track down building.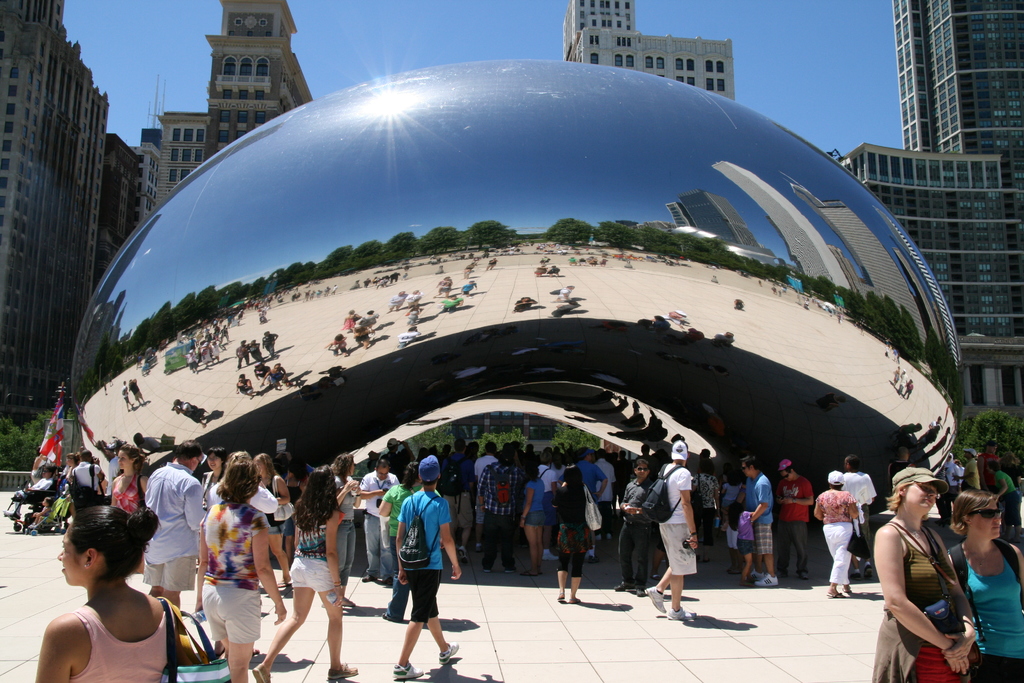
Tracked to left=99, top=133, right=143, bottom=292.
